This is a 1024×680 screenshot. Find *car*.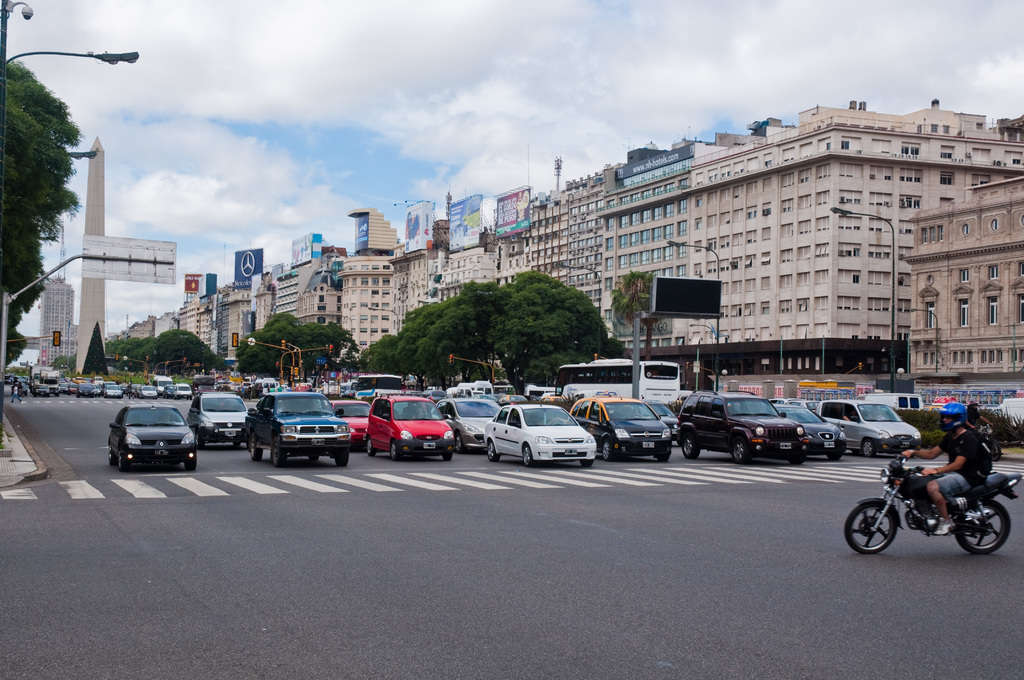
Bounding box: 770,403,847,458.
